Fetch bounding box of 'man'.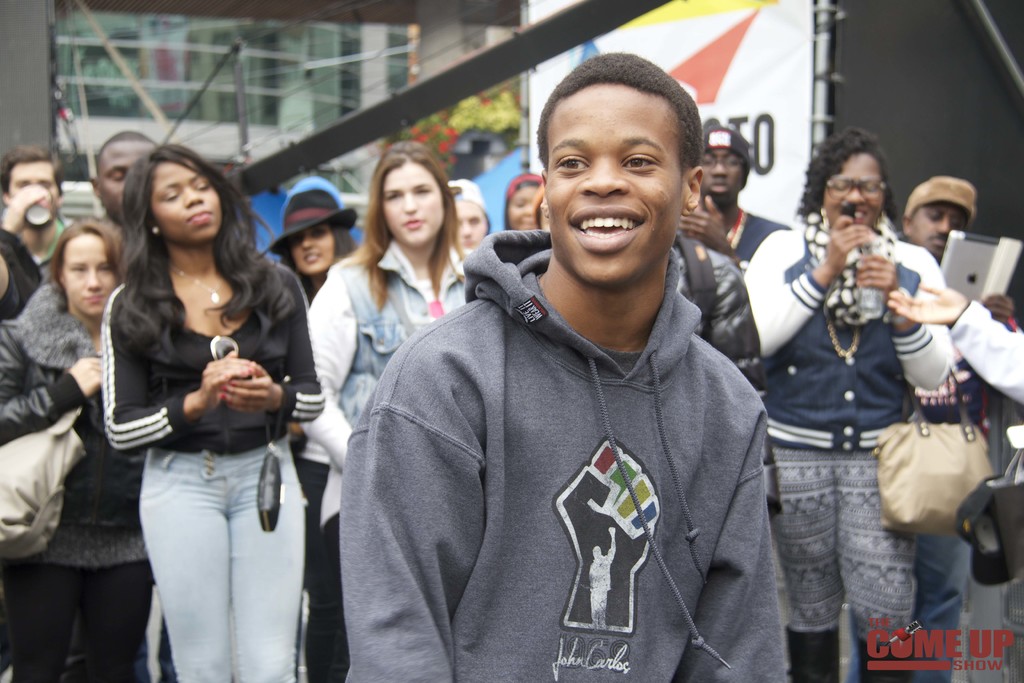
Bbox: x1=845, y1=177, x2=1023, y2=682.
